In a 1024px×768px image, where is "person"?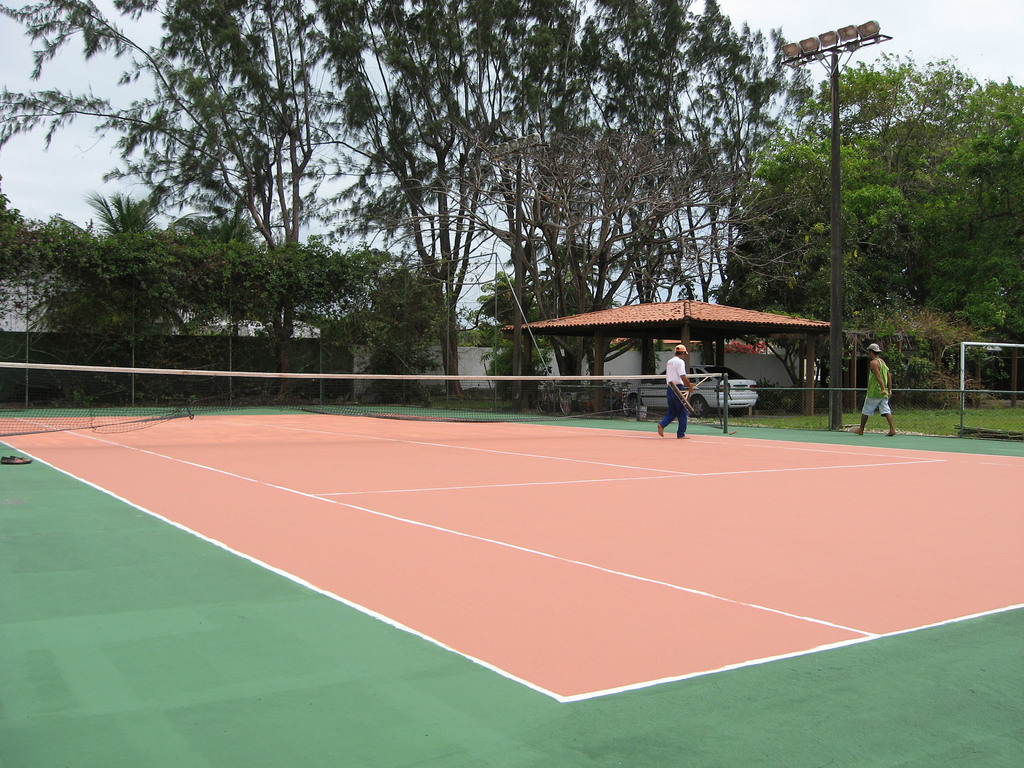
652:340:700:436.
